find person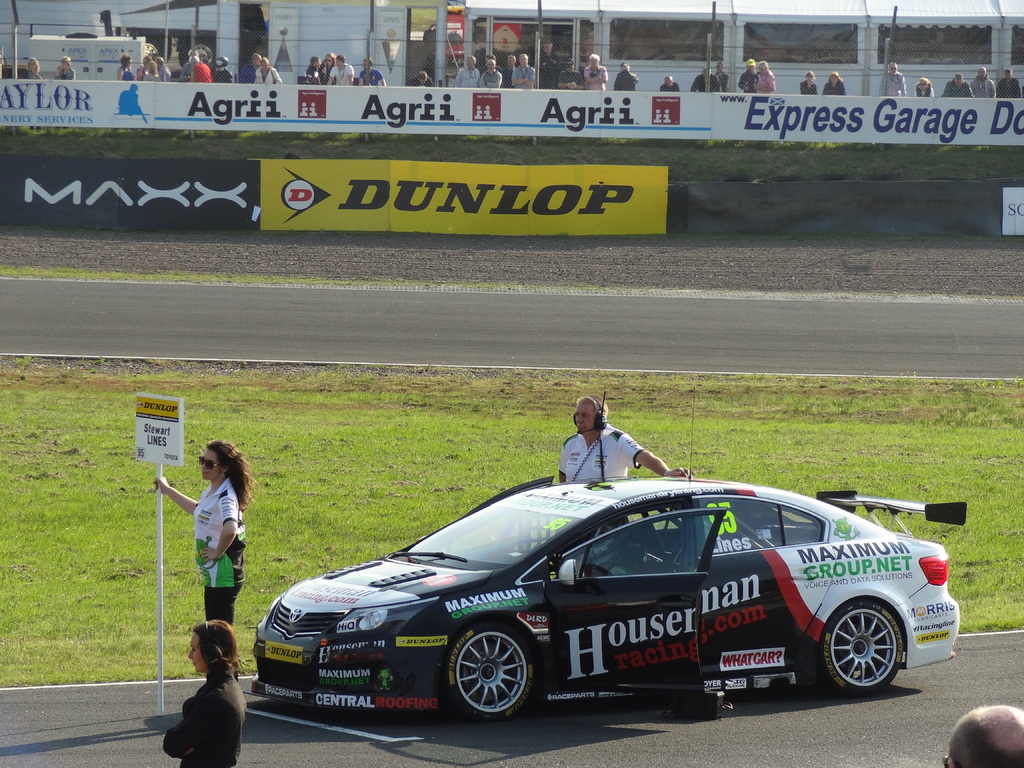
region(883, 63, 906, 98)
